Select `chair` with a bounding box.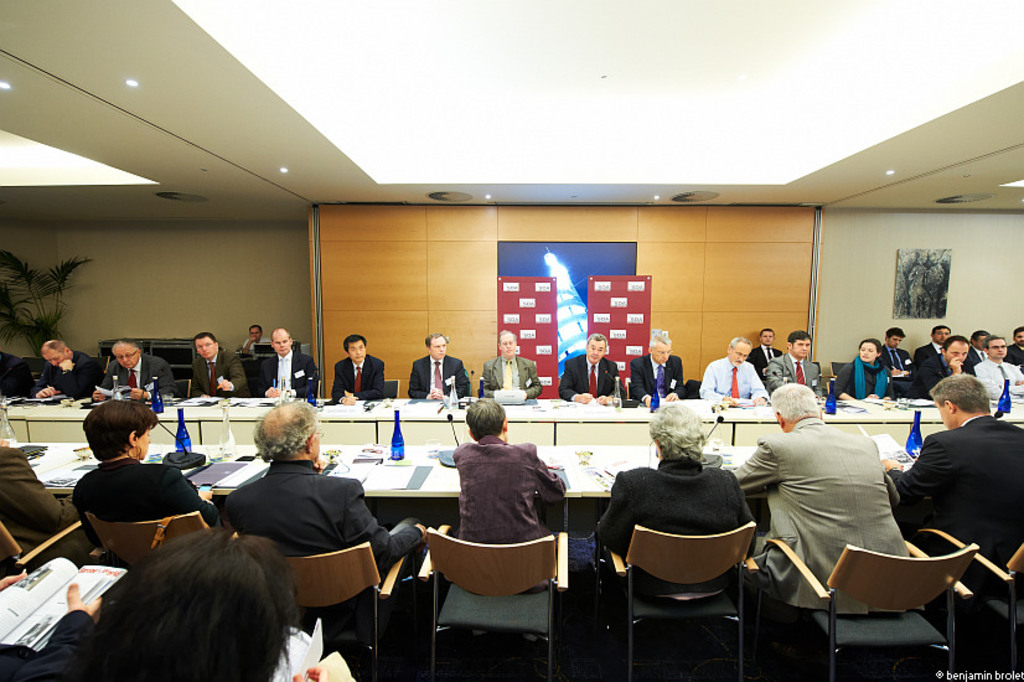
(87, 507, 221, 572).
